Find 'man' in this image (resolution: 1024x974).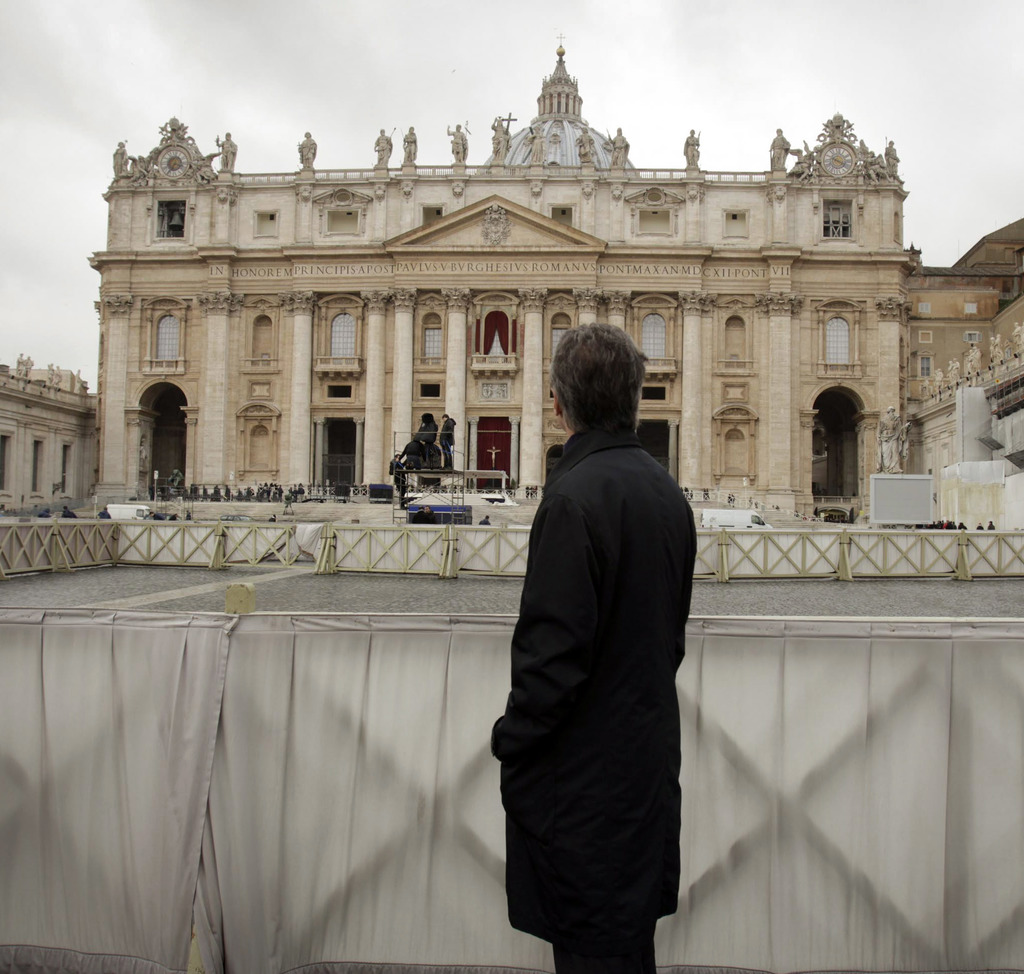
bbox(447, 121, 467, 165).
